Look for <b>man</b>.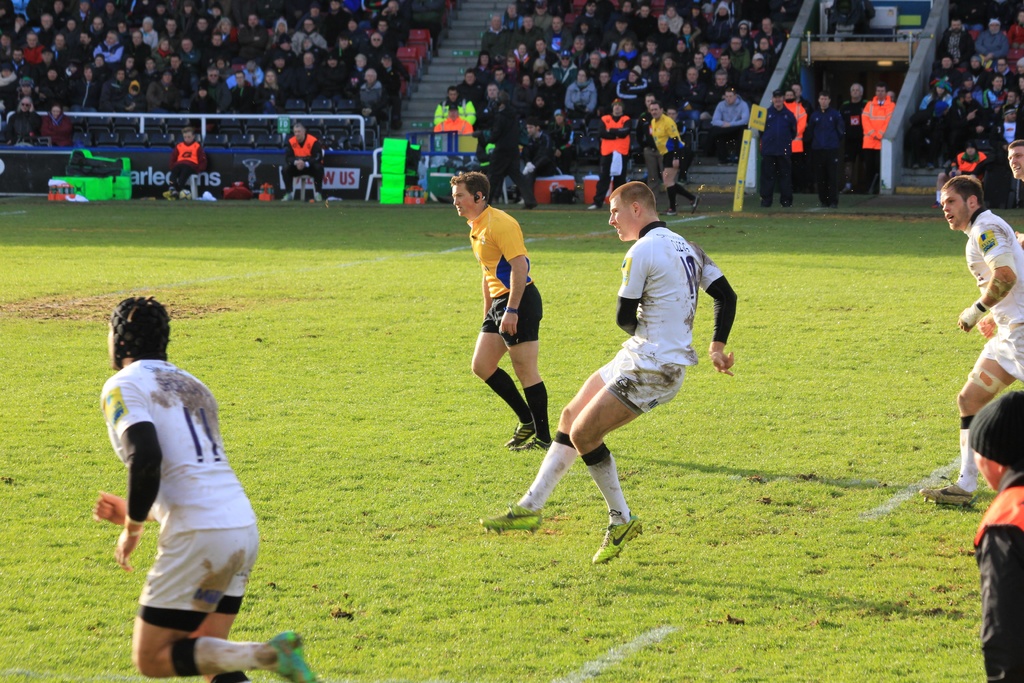
Found: (left=552, top=47, right=573, bottom=82).
